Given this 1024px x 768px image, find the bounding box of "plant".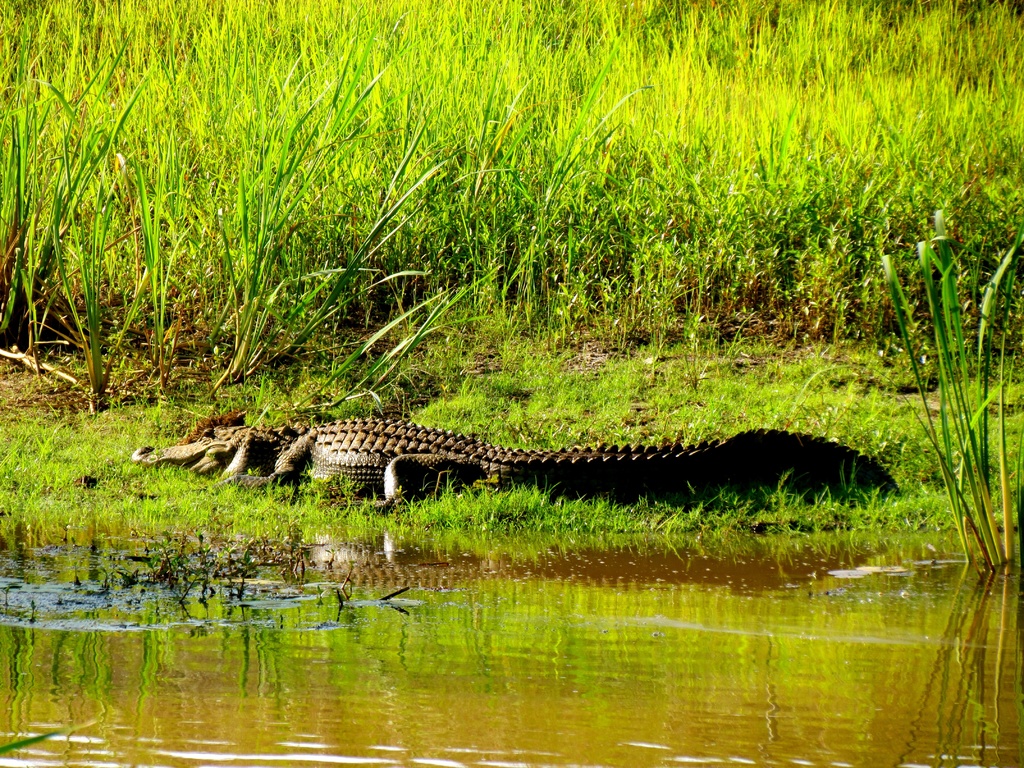
<region>795, 228, 1023, 568</region>.
